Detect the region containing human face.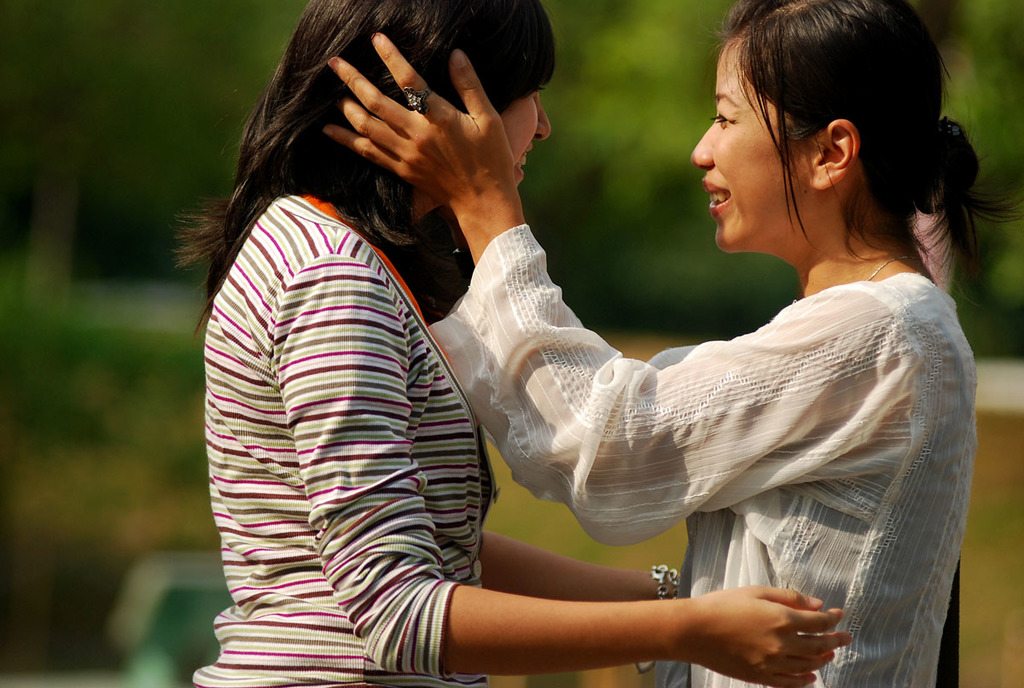
<region>690, 38, 812, 252</region>.
